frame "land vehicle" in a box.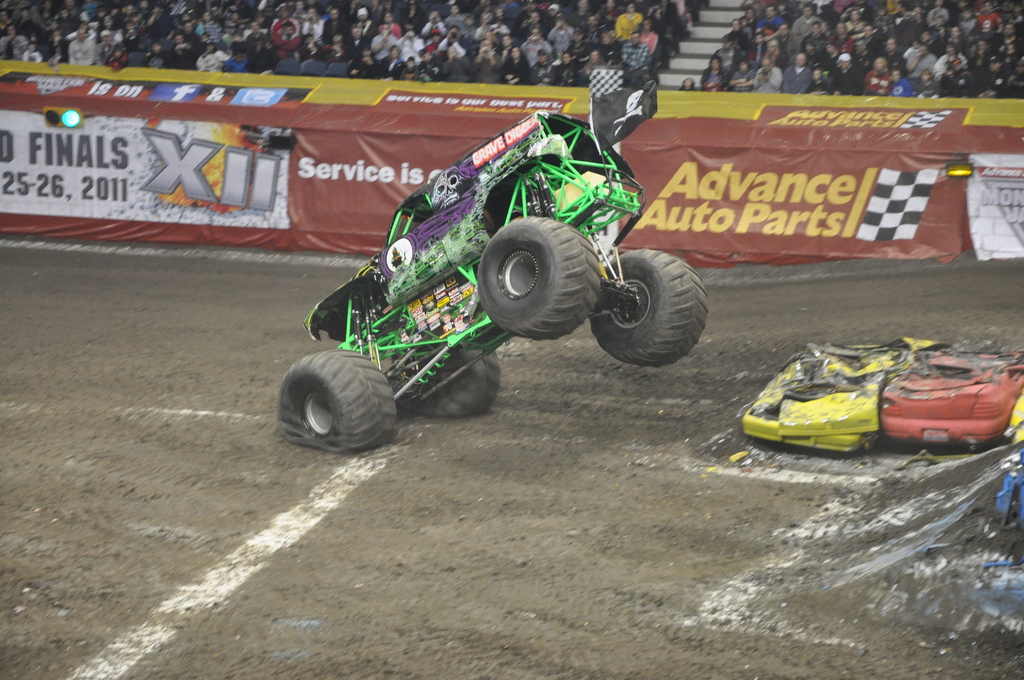
pyautogui.locateOnScreen(886, 349, 1023, 442).
